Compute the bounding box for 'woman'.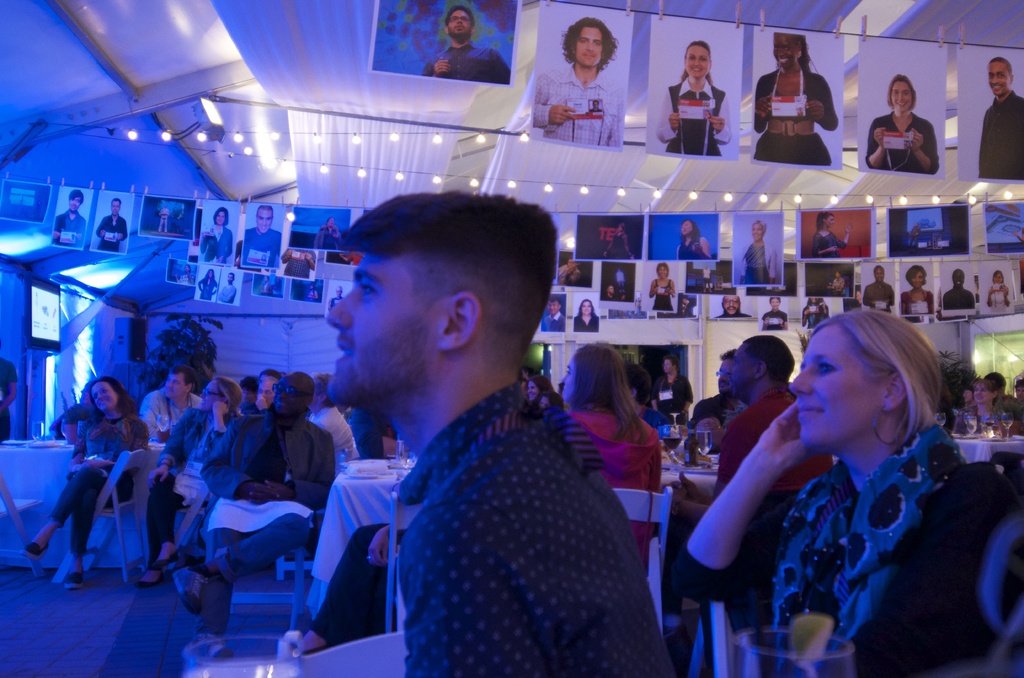
crop(655, 40, 733, 157).
